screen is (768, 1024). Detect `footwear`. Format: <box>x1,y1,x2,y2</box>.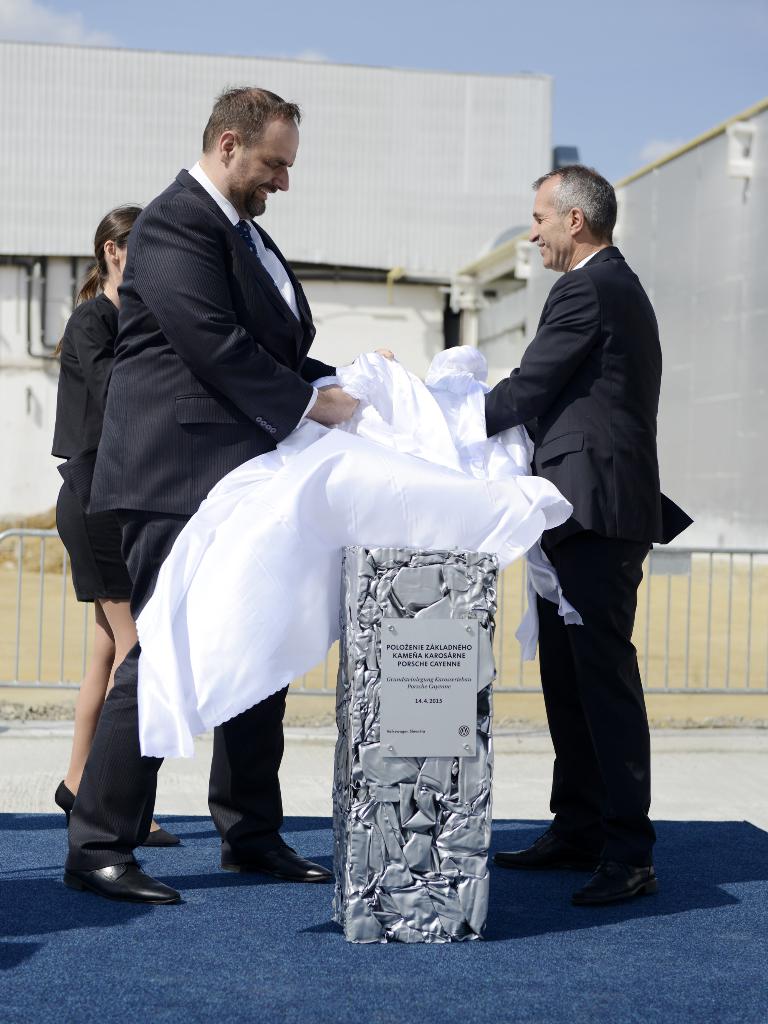
<box>60,855,186,904</box>.
